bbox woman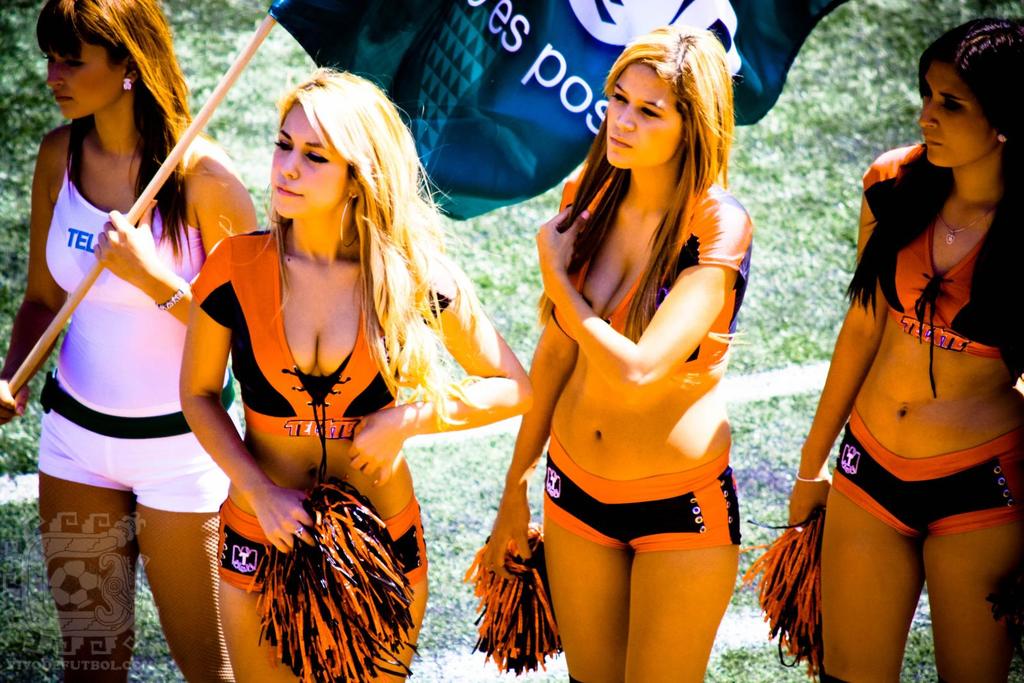
0 0 257 682
